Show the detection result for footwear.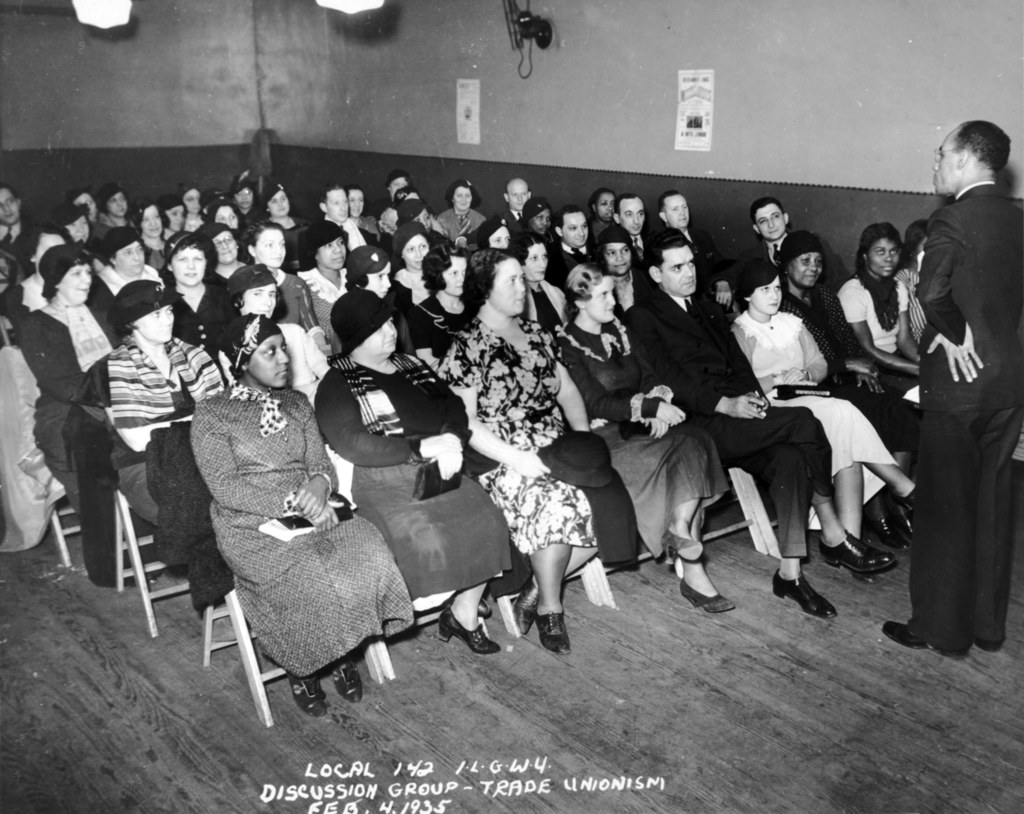
[x1=508, y1=571, x2=539, y2=638].
